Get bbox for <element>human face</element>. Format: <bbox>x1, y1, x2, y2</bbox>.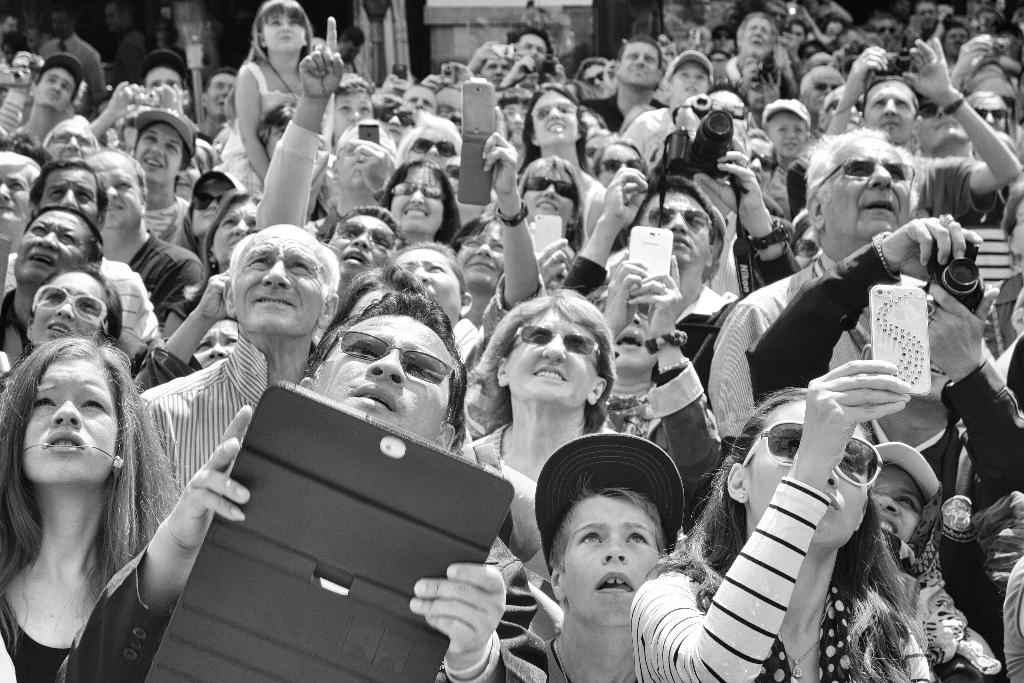
<bbox>742, 19, 775, 60</bbox>.
